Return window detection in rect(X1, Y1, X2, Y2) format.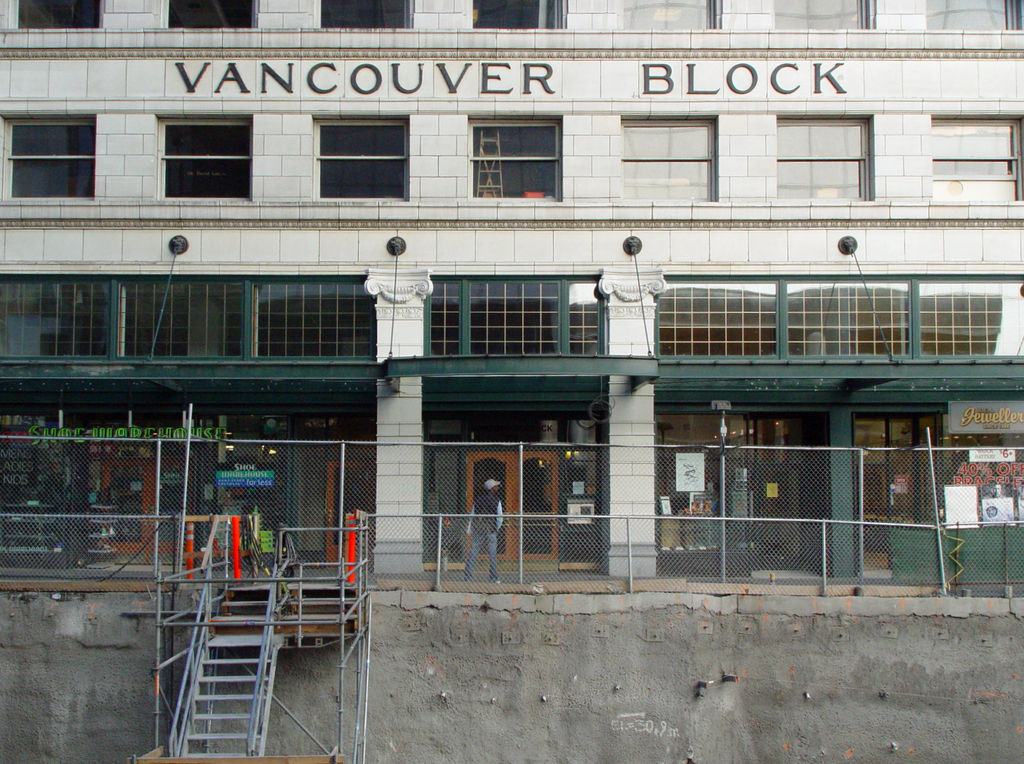
rect(249, 271, 374, 358).
